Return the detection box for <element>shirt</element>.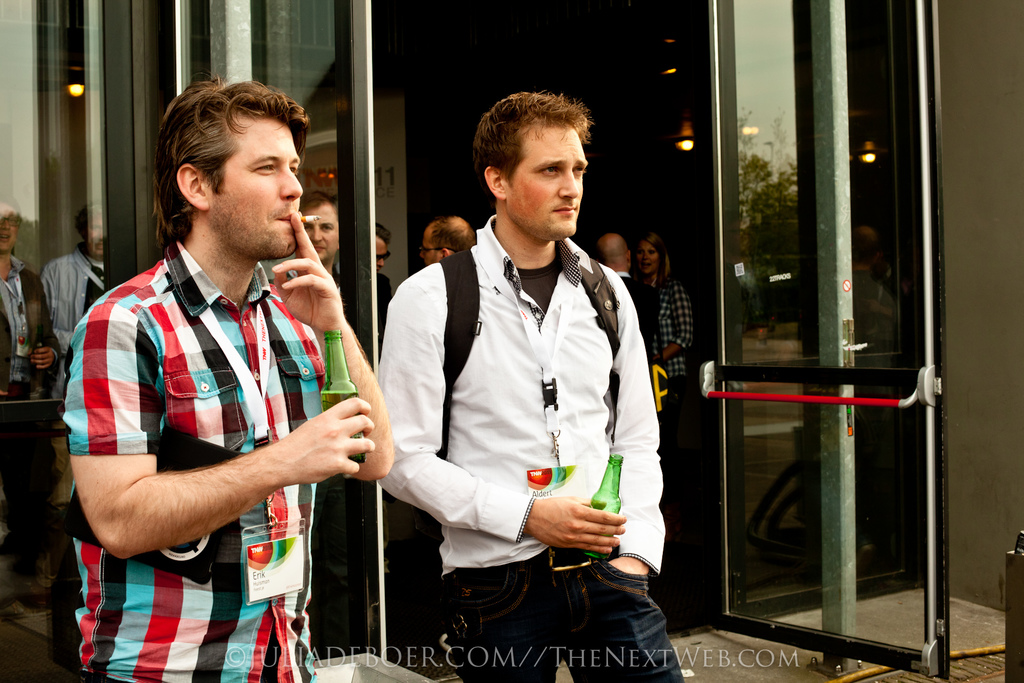
bbox=(646, 278, 691, 375).
